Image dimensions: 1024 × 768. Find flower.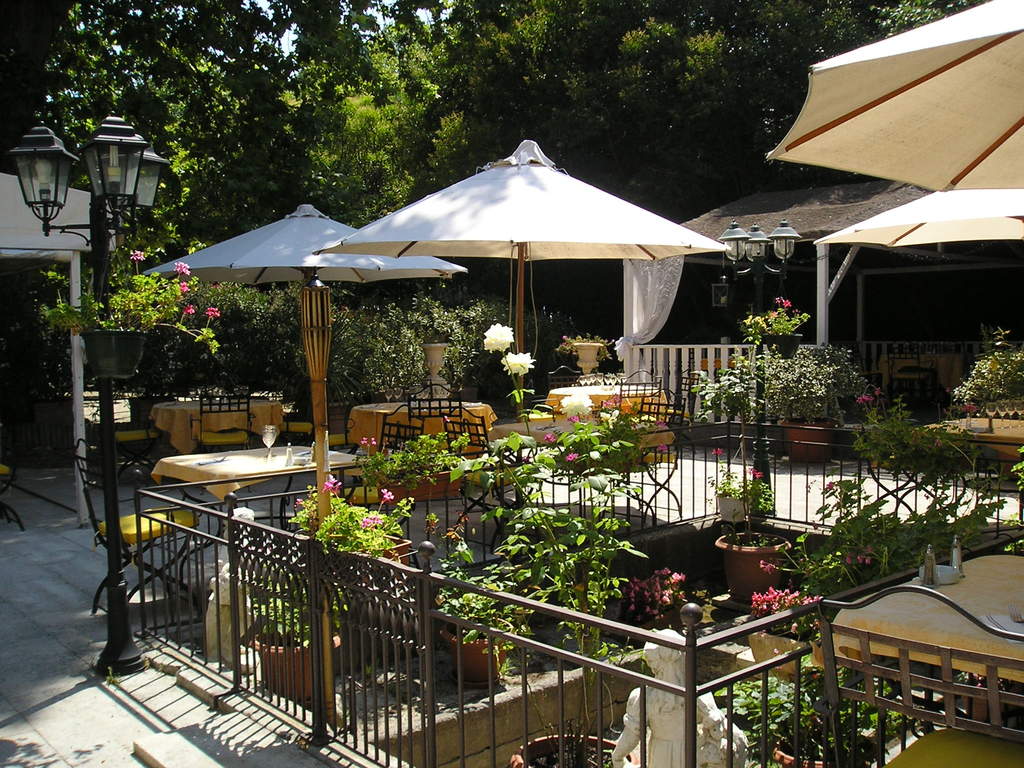
bbox=(566, 451, 578, 462).
